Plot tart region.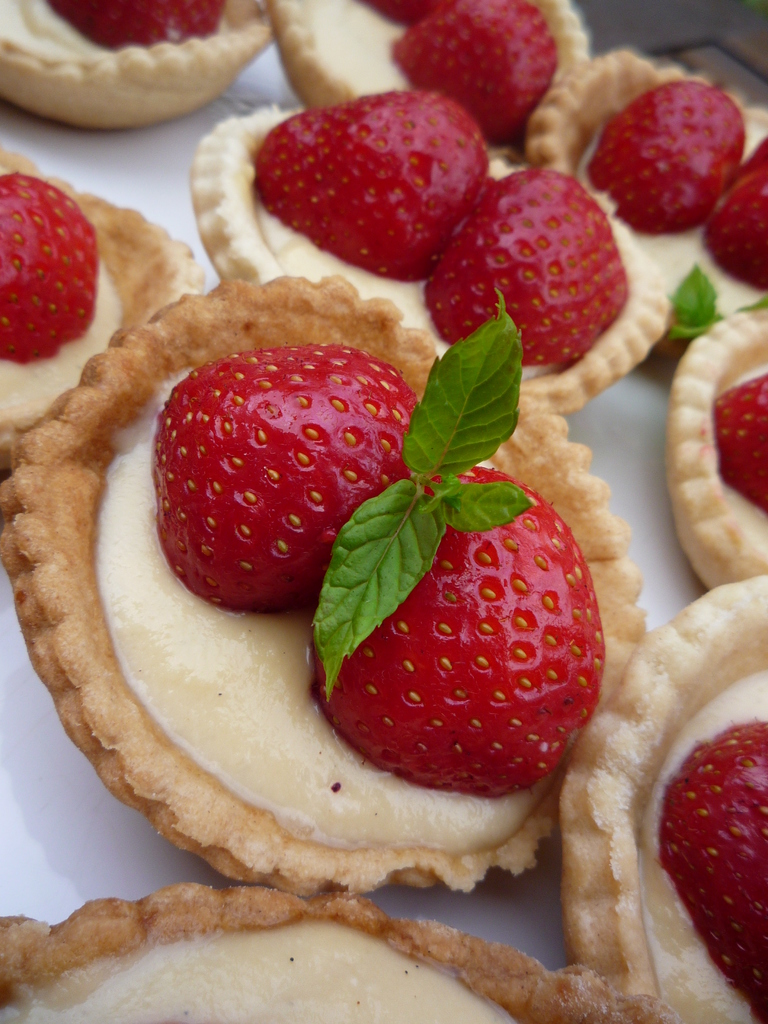
Plotted at BBox(190, 92, 676, 417).
